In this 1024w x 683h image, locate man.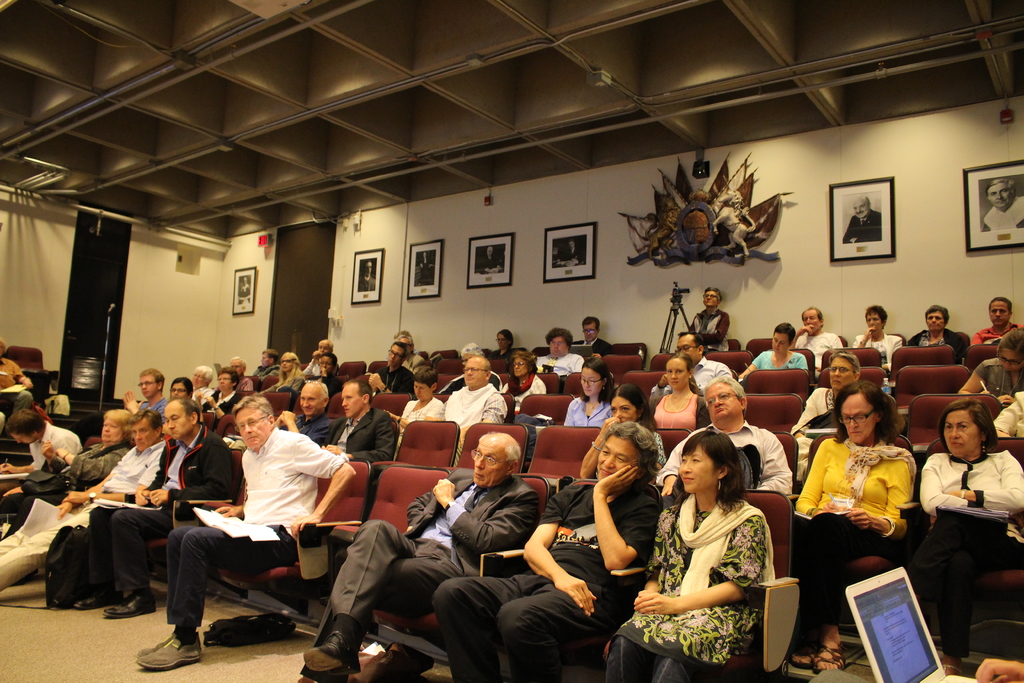
Bounding box: detection(365, 345, 413, 400).
